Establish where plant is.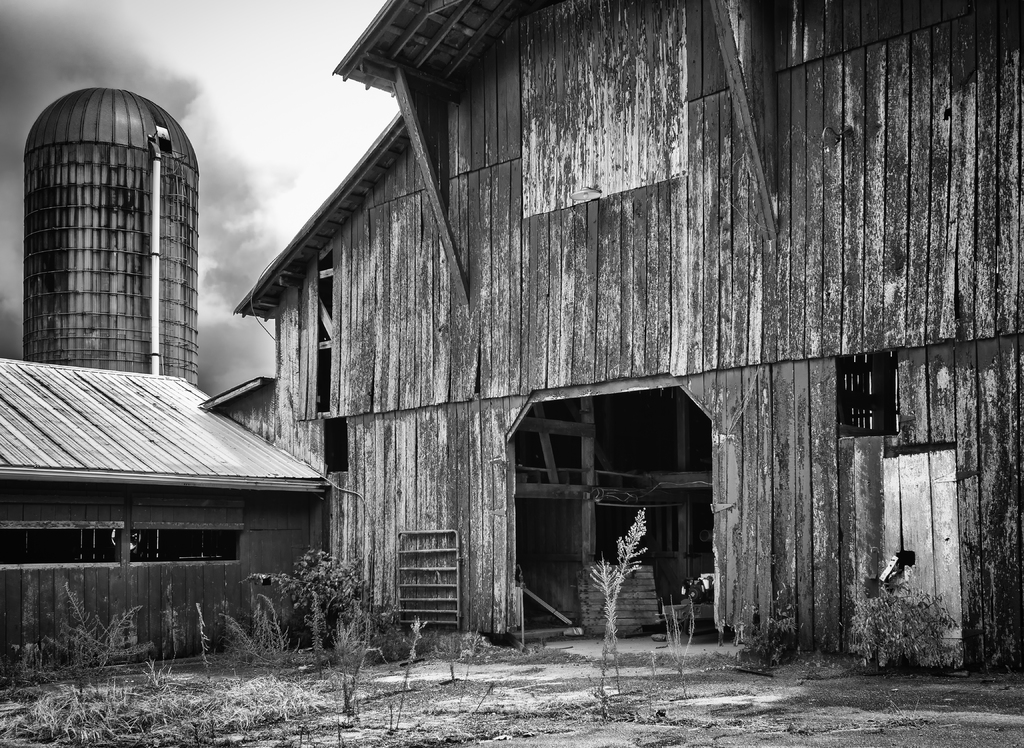
Established at x1=580 y1=503 x2=650 y2=706.
